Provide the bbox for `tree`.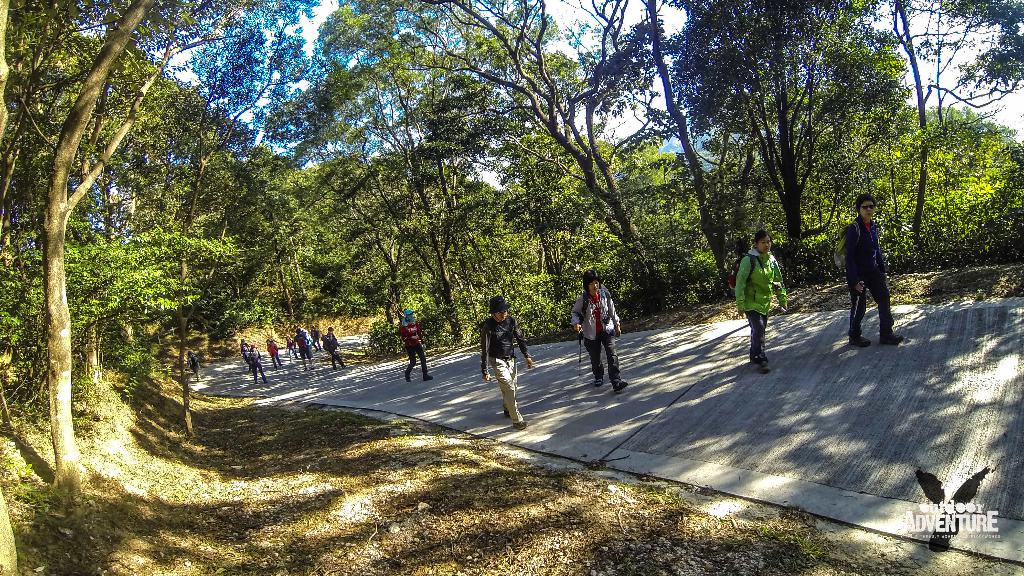
locate(0, 0, 13, 140).
